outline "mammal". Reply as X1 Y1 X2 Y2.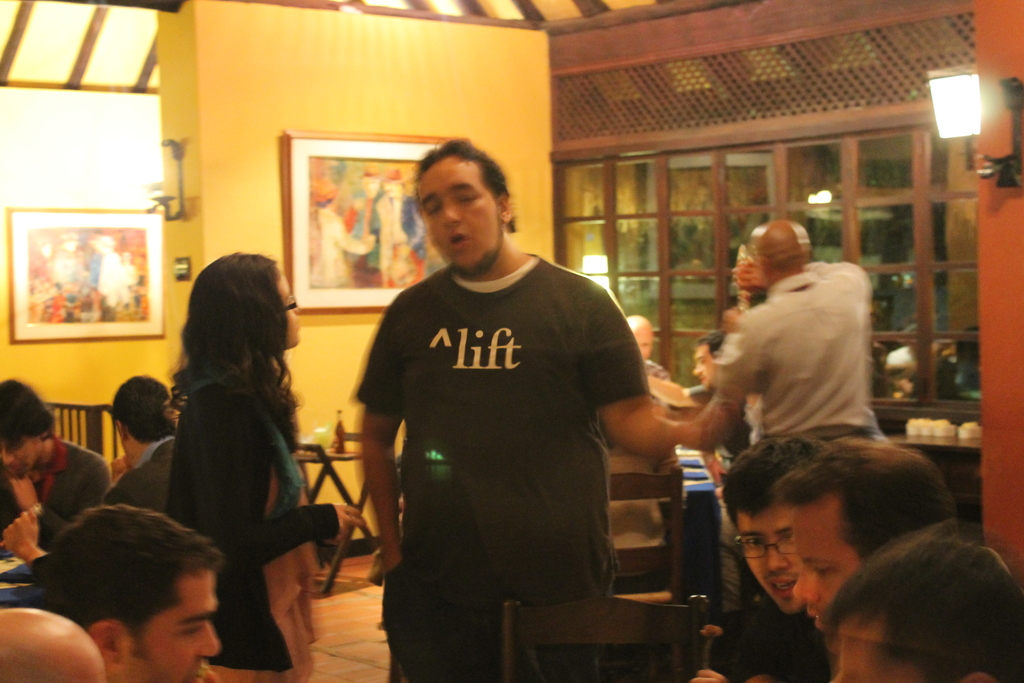
699 219 879 642.
